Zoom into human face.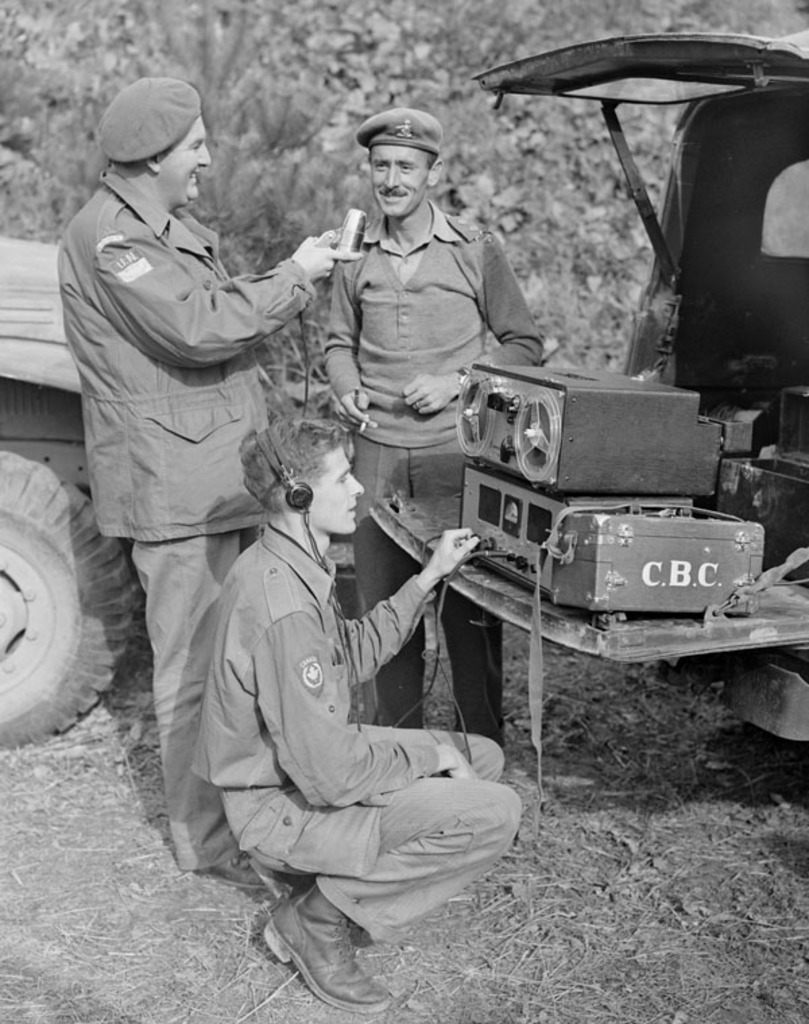
Zoom target: BBox(164, 115, 220, 202).
